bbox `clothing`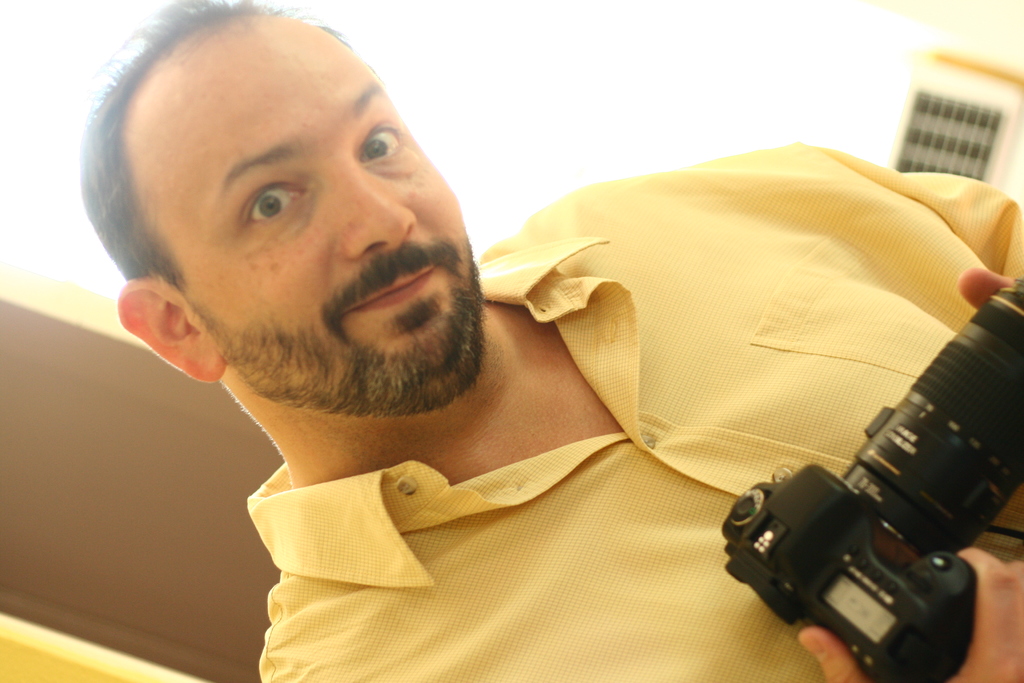
[x1=253, y1=136, x2=1023, y2=682]
